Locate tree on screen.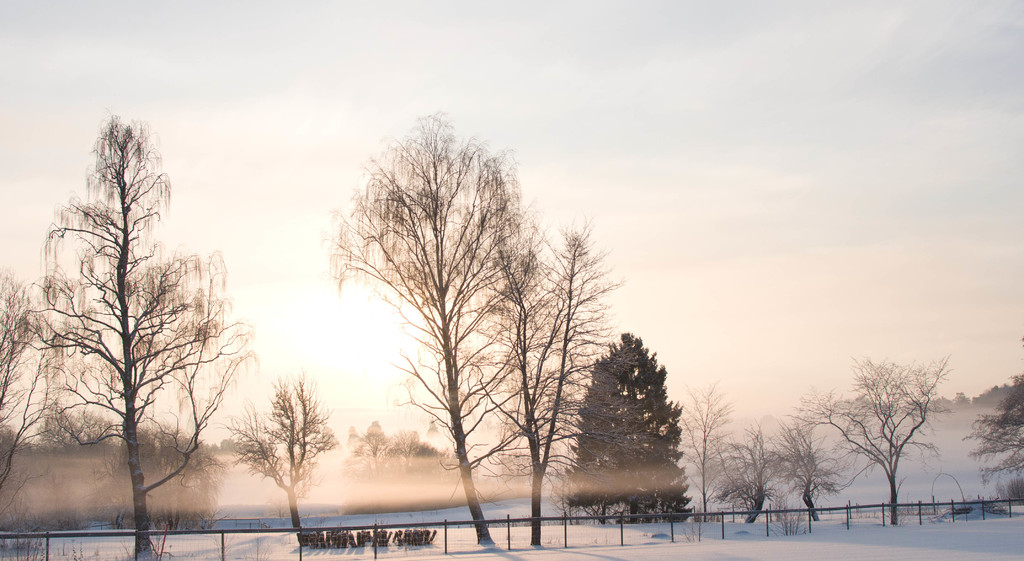
On screen at <region>24, 113, 256, 560</region>.
